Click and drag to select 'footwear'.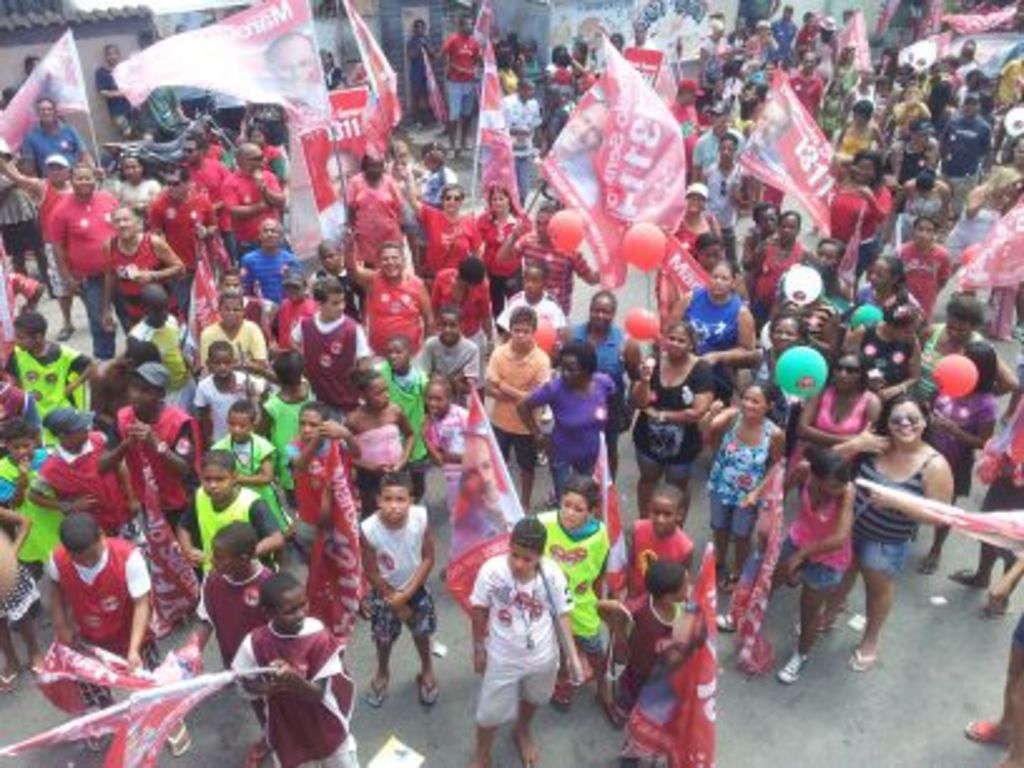
Selection: 776 655 801 683.
